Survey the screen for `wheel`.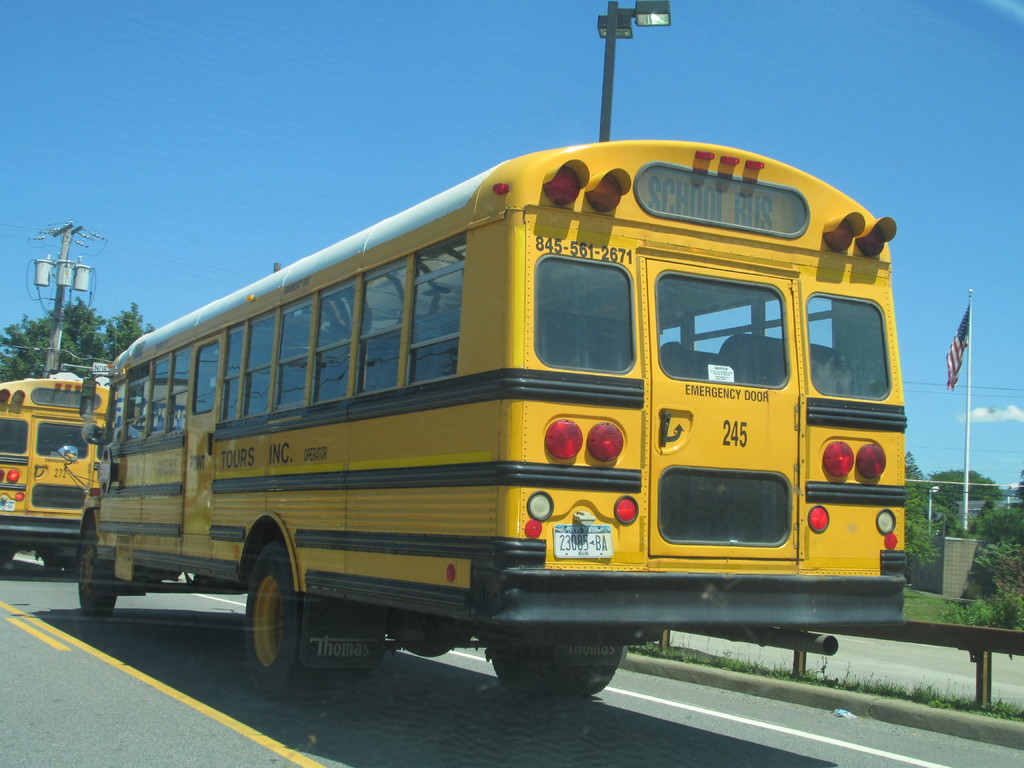
Survey found: crop(242, 536, 371, 701).
